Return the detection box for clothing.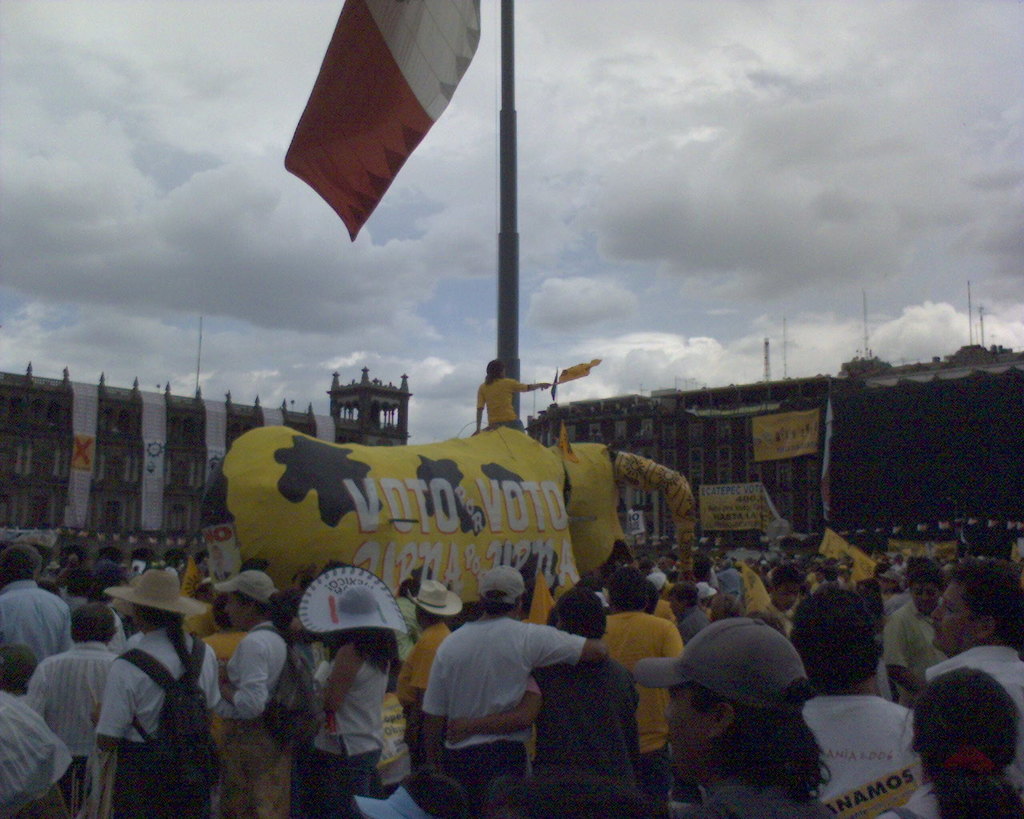
Rect(522, 655, 642, 818).
